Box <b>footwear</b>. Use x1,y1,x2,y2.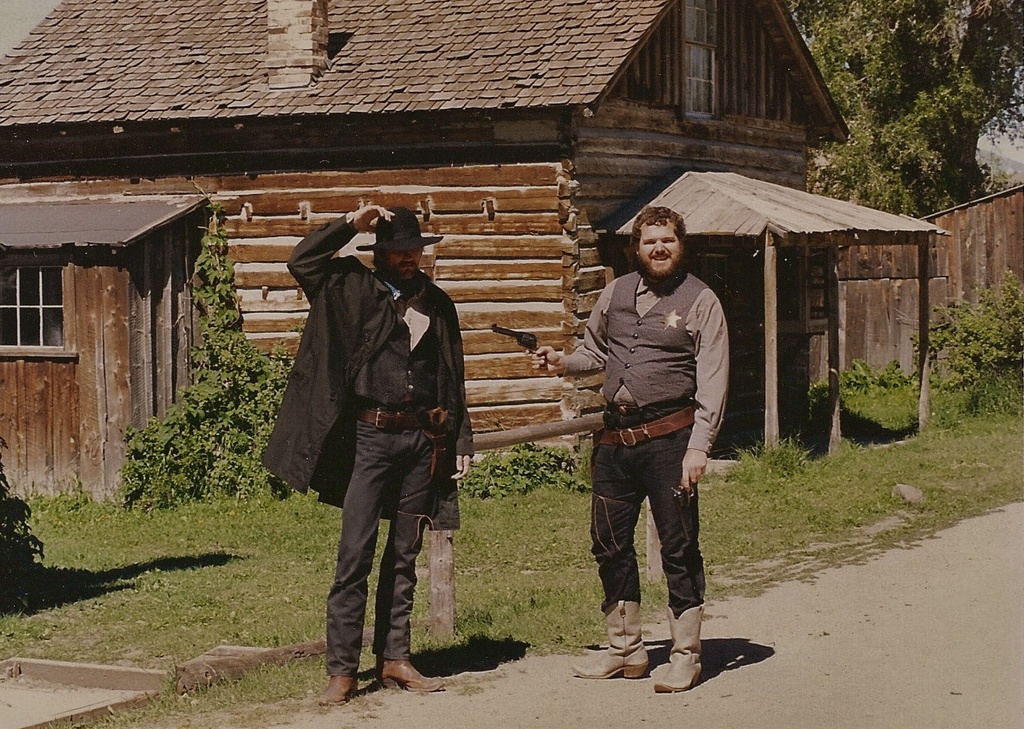
316,672,358,706.
